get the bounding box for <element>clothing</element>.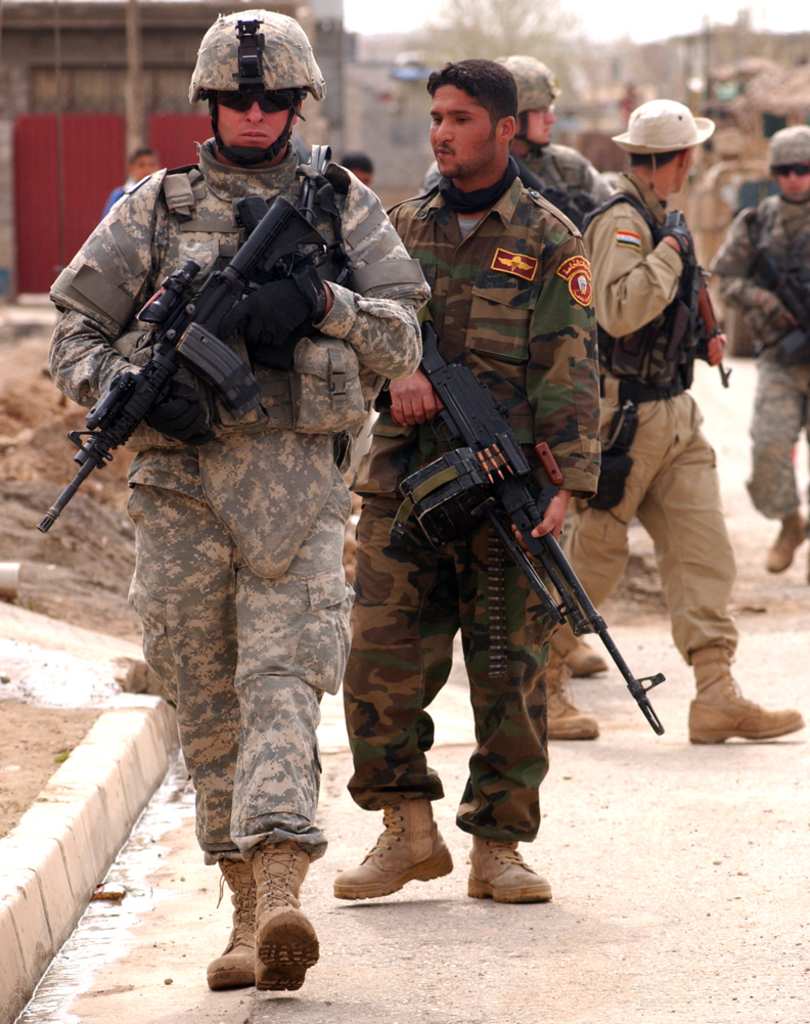
select_region(342, 158, 608, 844).
